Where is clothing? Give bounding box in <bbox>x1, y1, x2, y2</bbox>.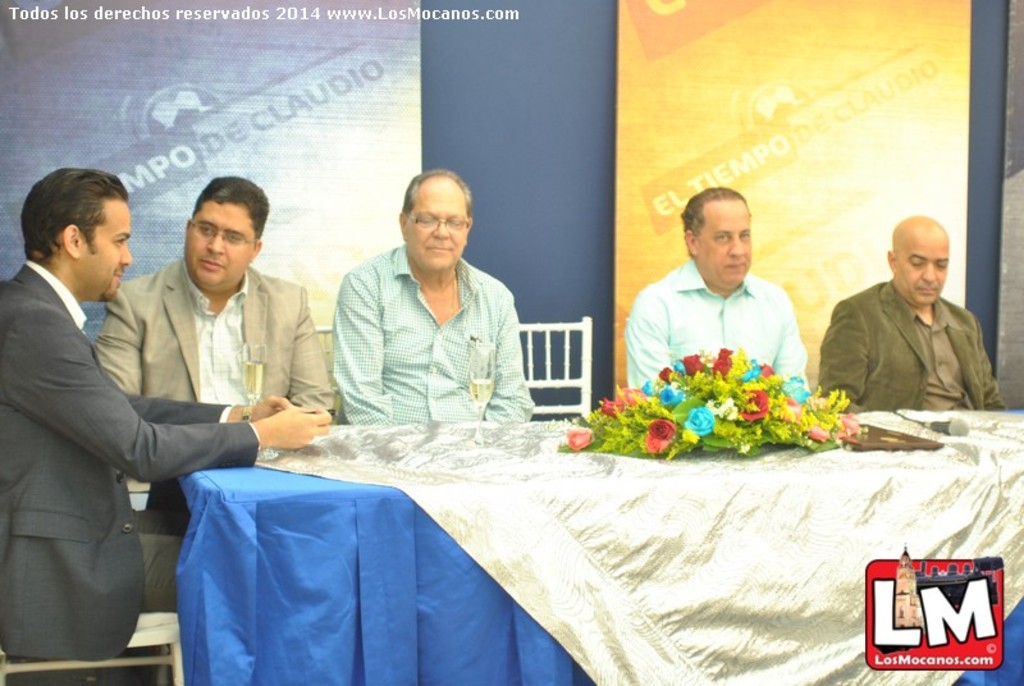
<bbox>612, 262, 815, 430</bbox>.
